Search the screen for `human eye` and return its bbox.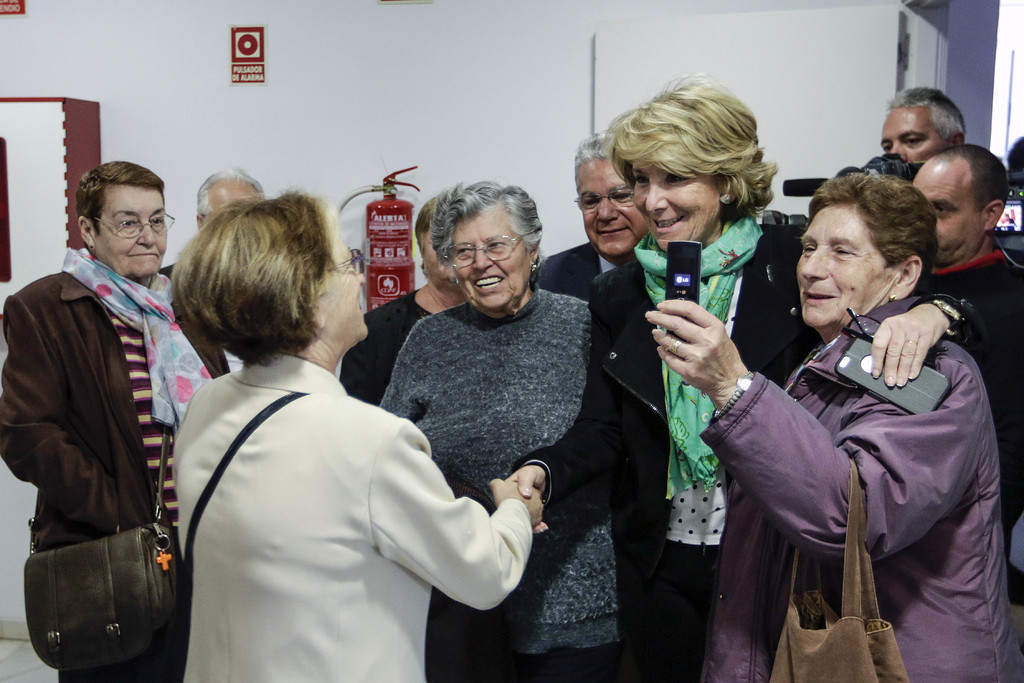
Found: bbox=(116, 216, 136, 229).
